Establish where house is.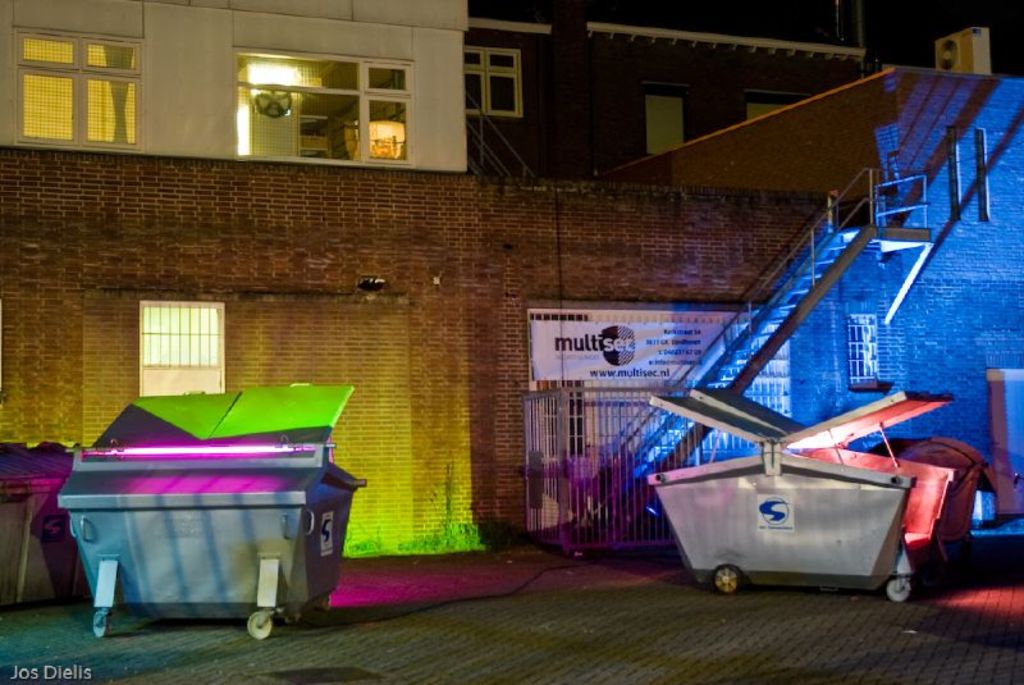
Established at bbox=[0, 0, 1023, 585].
